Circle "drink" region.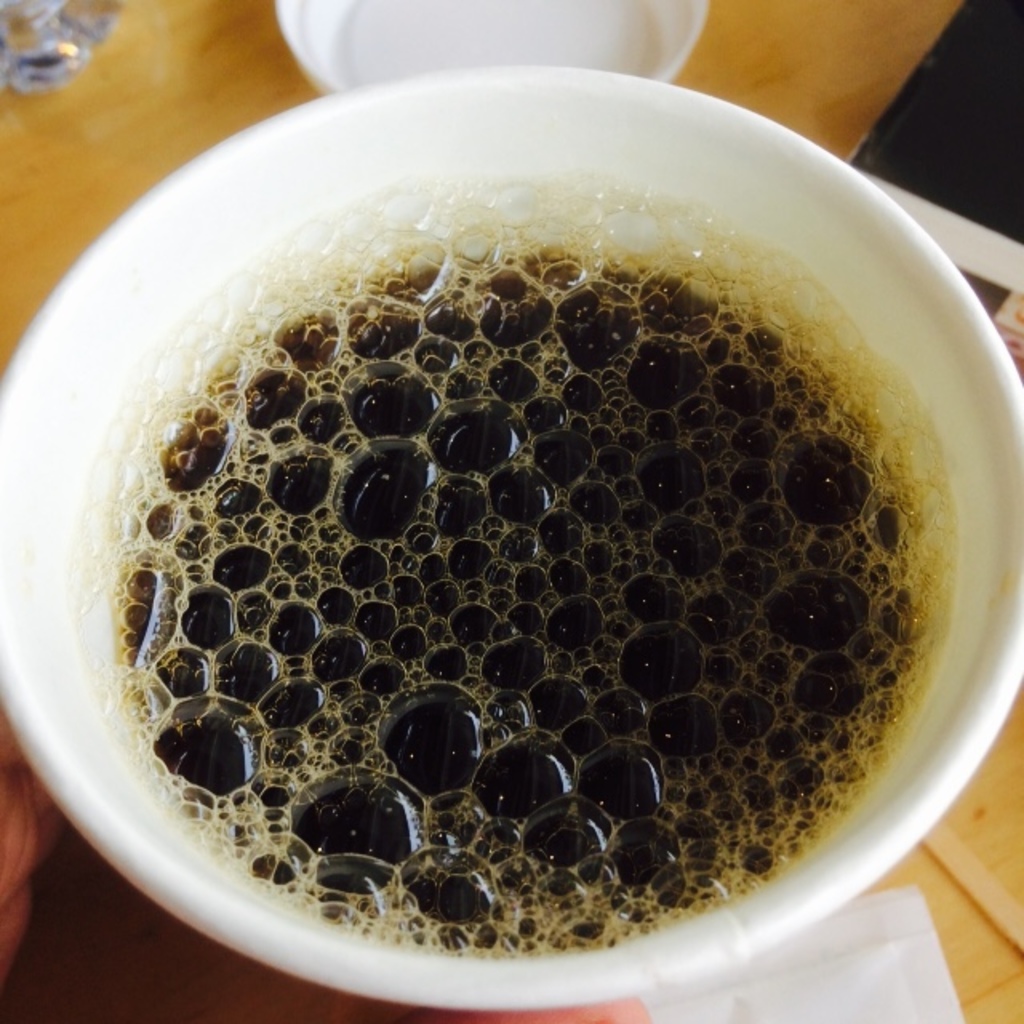
Region: 0,58,1023,984.
